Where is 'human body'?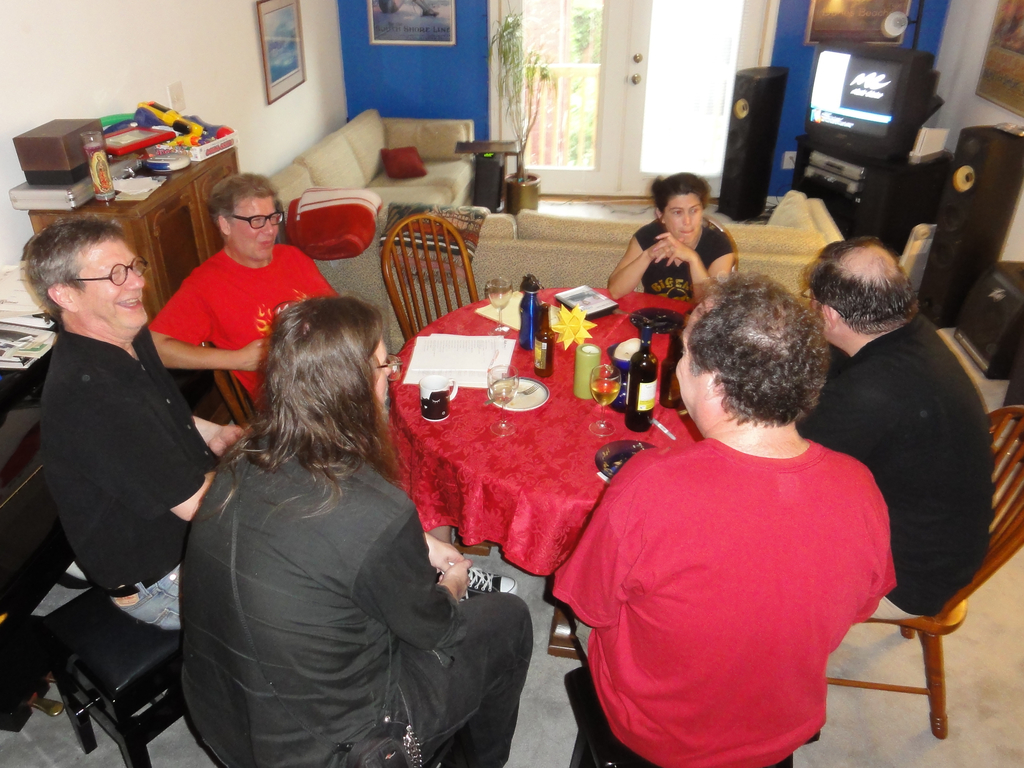
603/222/733/299.
